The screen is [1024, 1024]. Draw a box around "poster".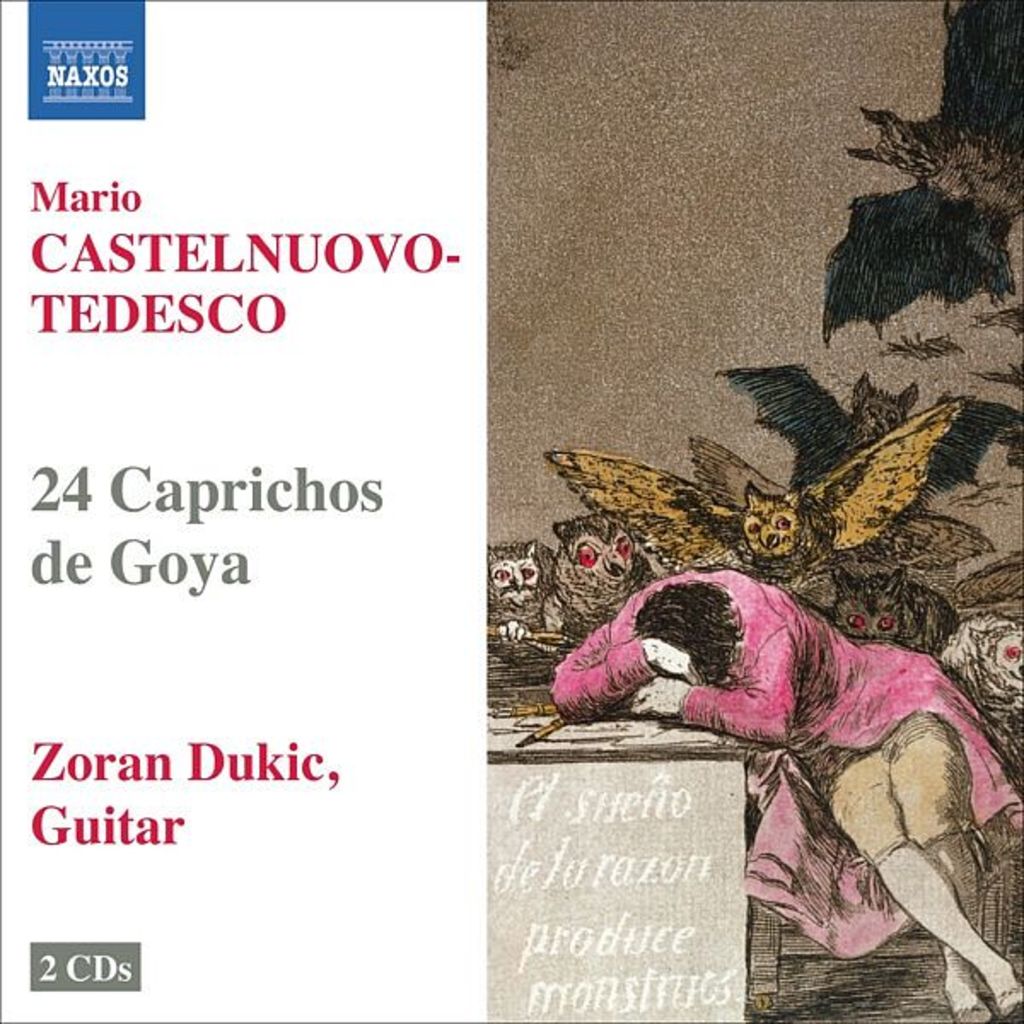
box(0, 0, 1022, 1022).
